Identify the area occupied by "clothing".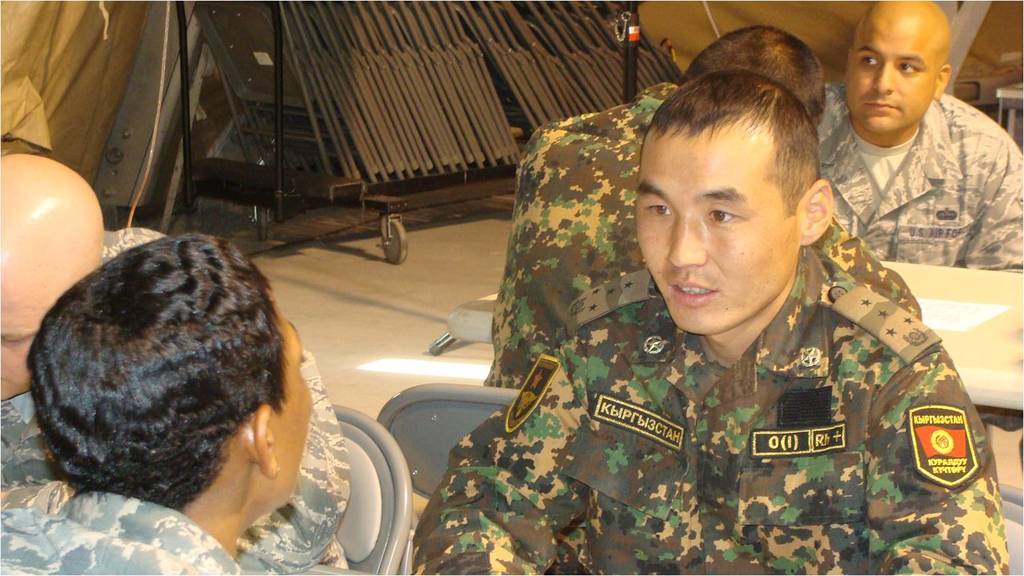
Area: rect(815, 81, 1023, 272).
